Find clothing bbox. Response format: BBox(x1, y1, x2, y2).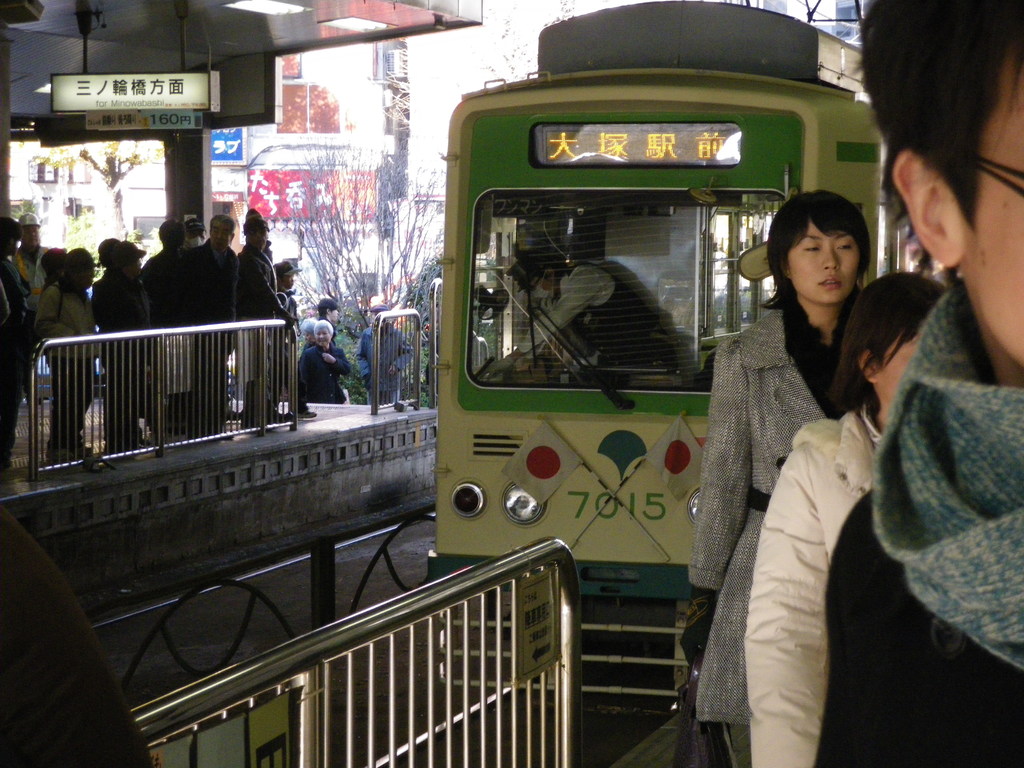
BBox(353, 319, 405, 394).
